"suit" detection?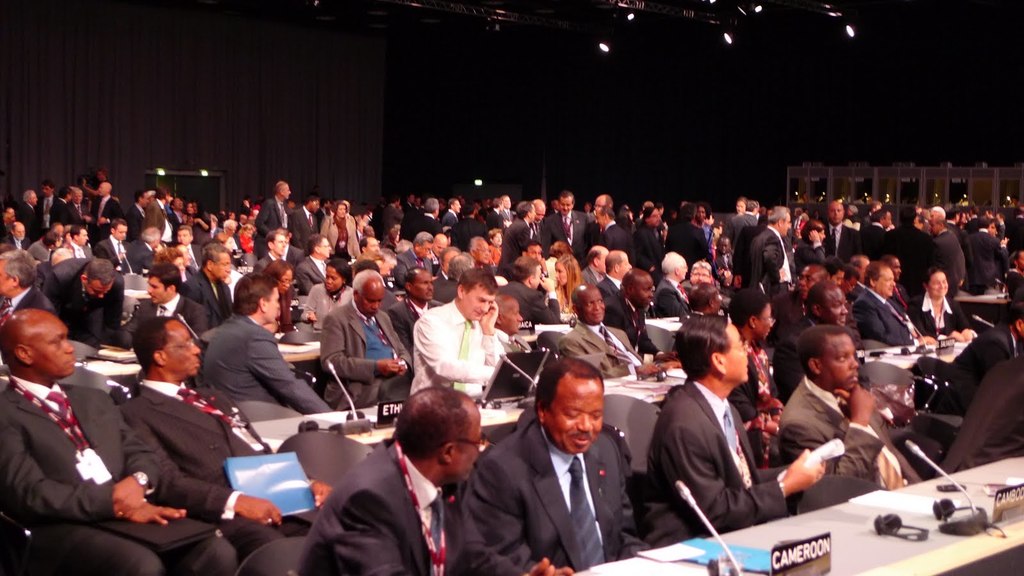
[867,221,889,264]
